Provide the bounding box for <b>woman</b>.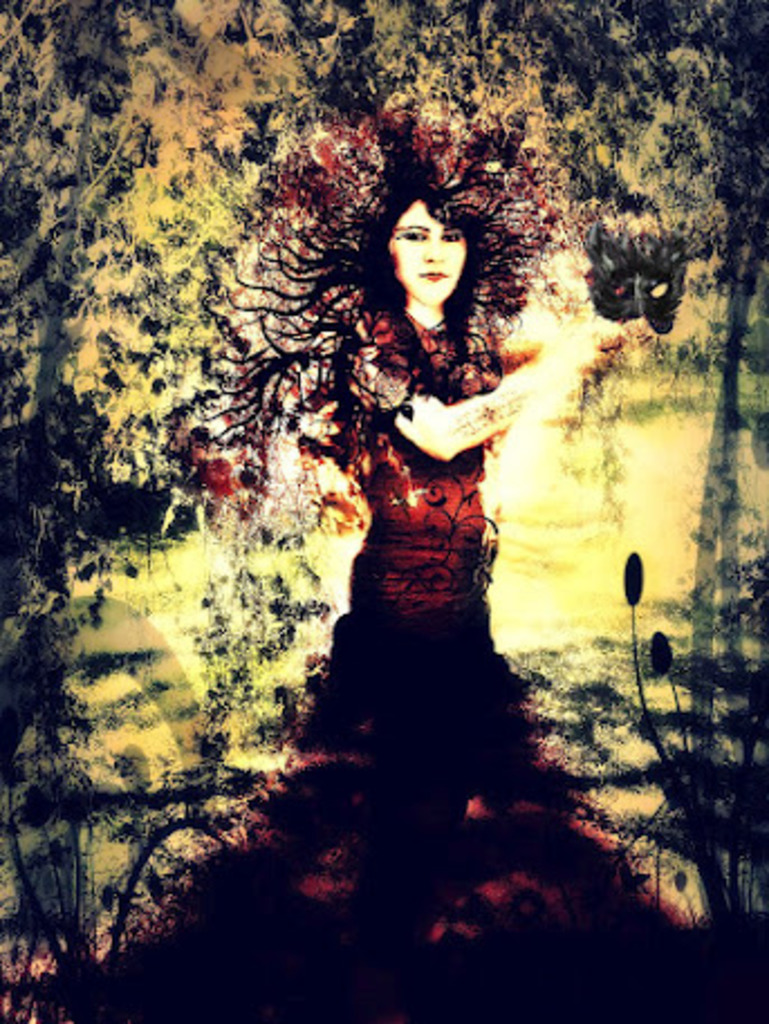
251:121:583:901.
